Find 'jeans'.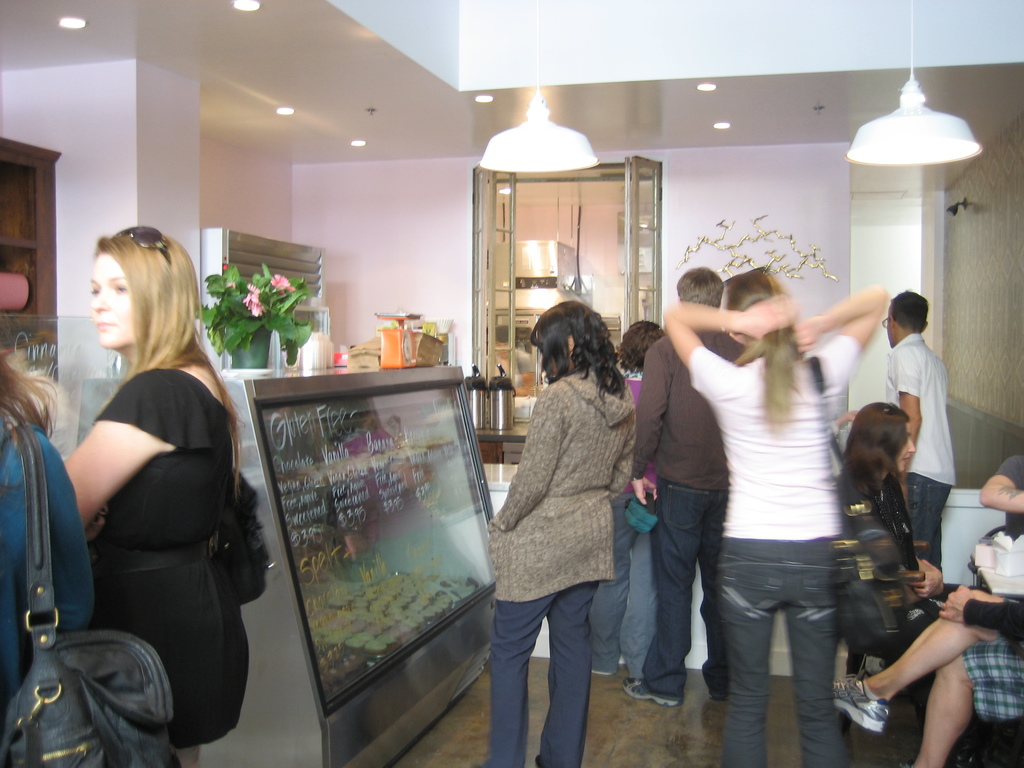
locate(573, 486, 652, 677).
